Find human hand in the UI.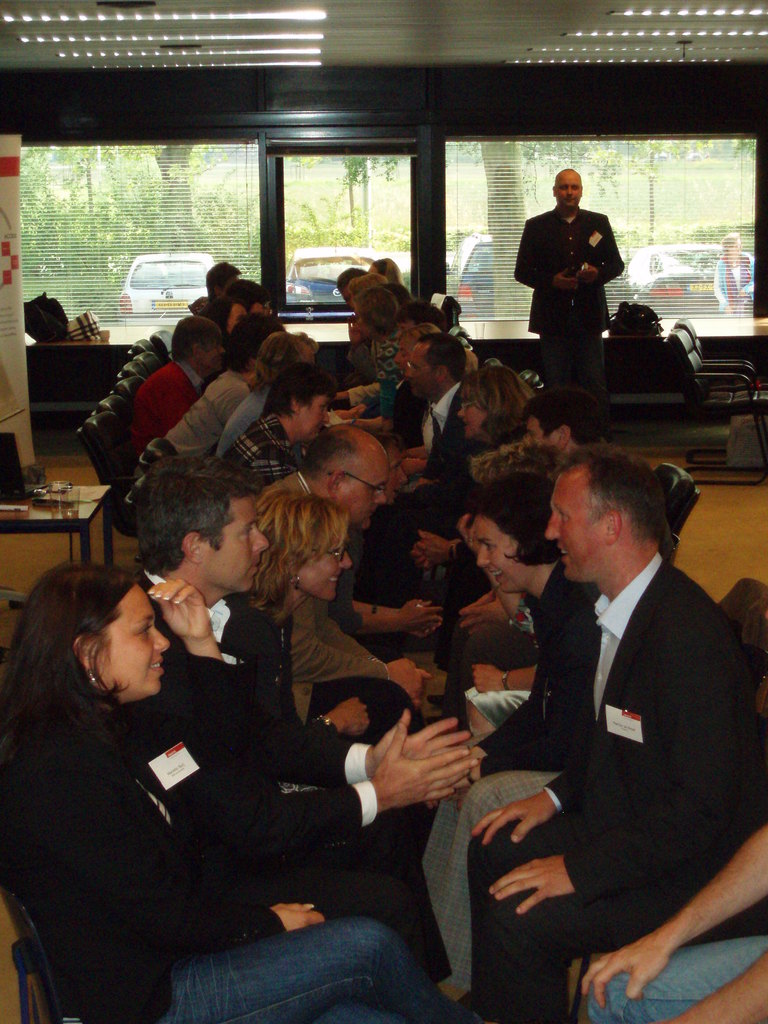
UI element at bbox(413, 535, 431, 572).
